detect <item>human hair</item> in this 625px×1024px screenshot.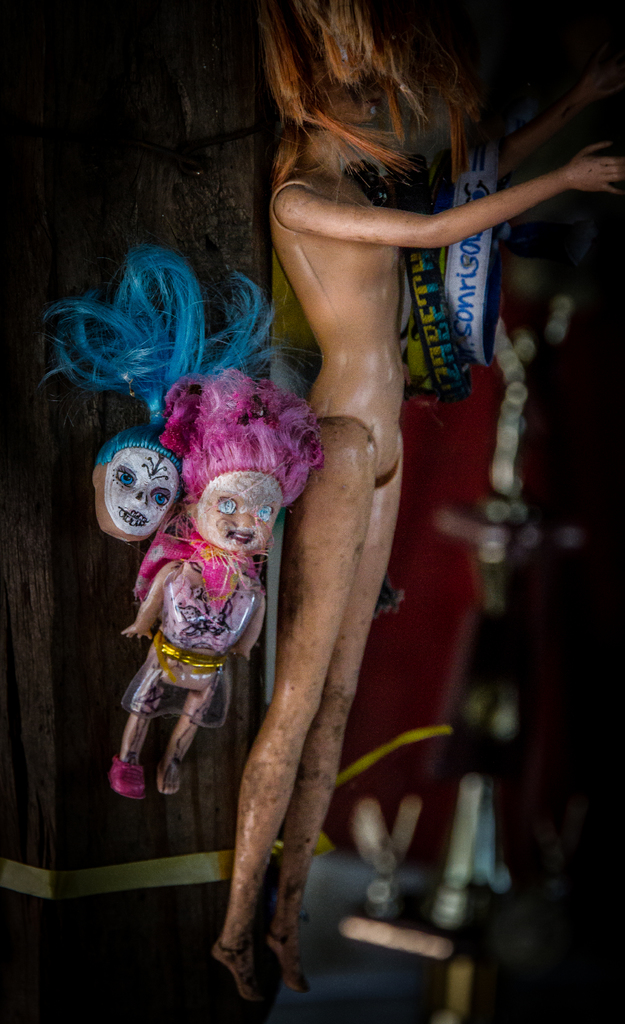
Detection: (33,250,281,474).
